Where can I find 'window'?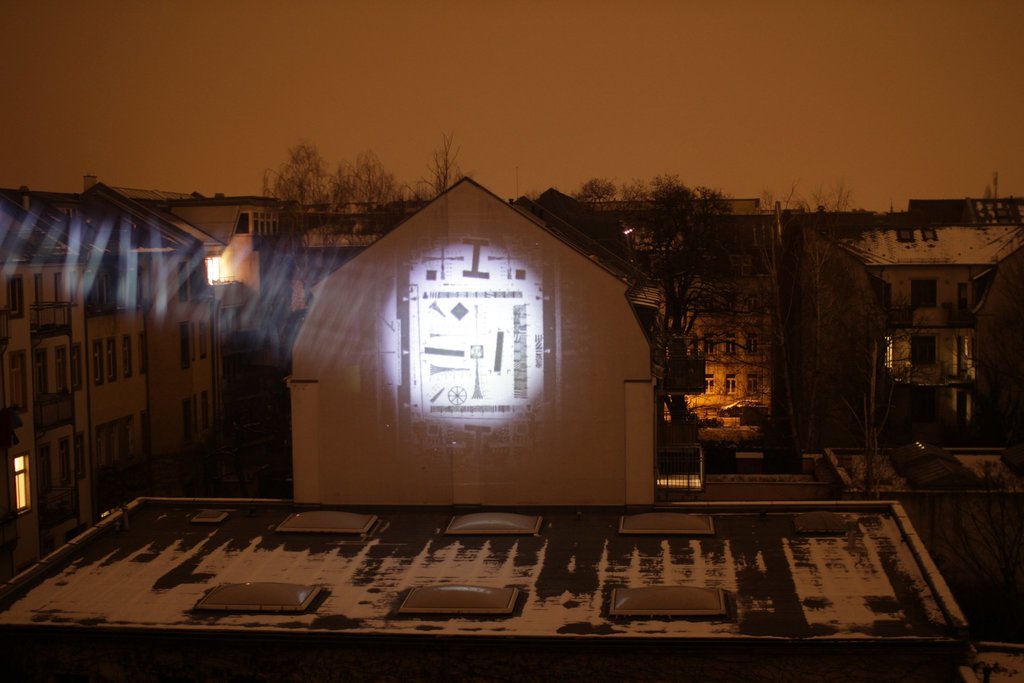
You can find it at detection(136, 331, 146, 378).
